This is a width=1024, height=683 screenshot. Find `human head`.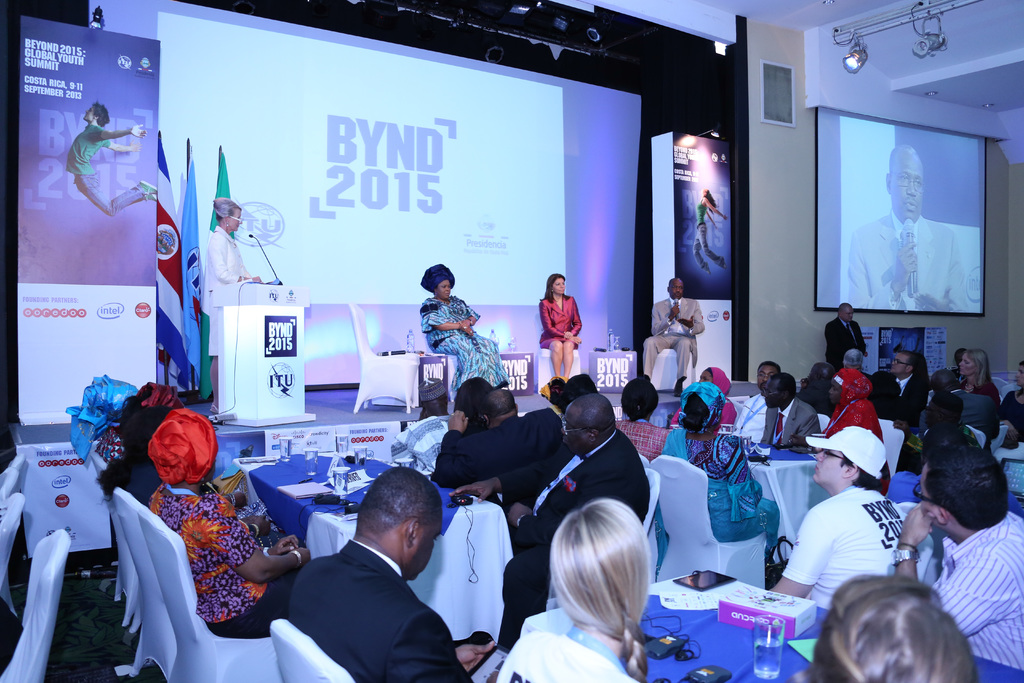
Bounding box: bbox=[152, 409, 216, 492].
